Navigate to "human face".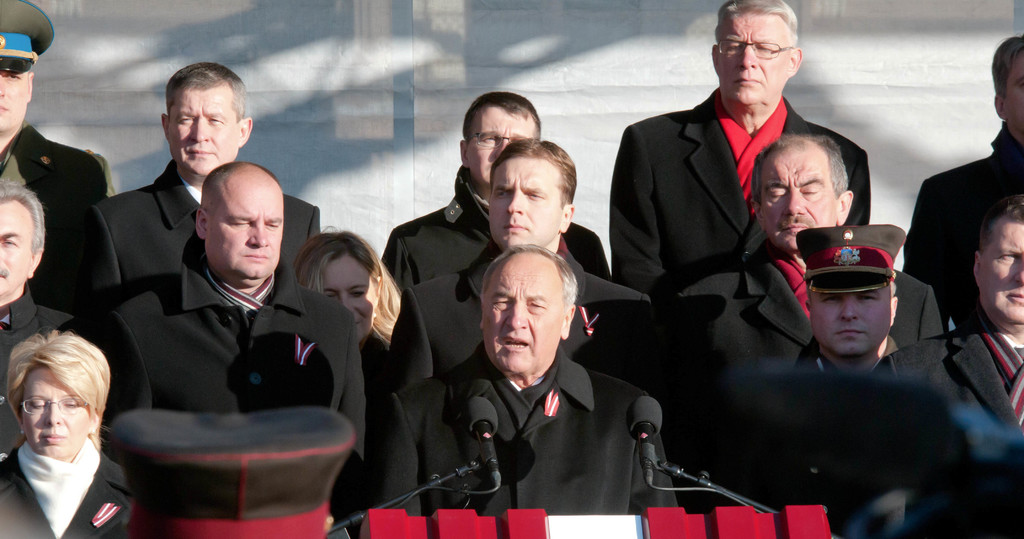
Navigation target: pyautogui.locateOnScreen(758, 150, 833, 252).
